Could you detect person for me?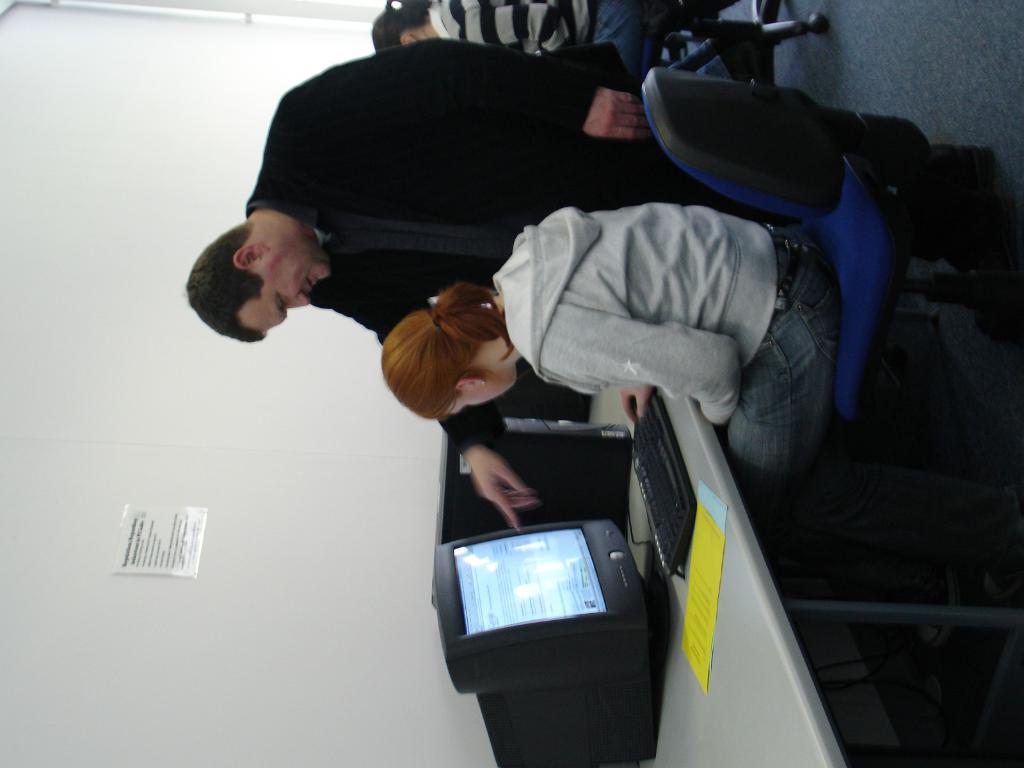
Detection result: detection(385, 207, 956, 648).
